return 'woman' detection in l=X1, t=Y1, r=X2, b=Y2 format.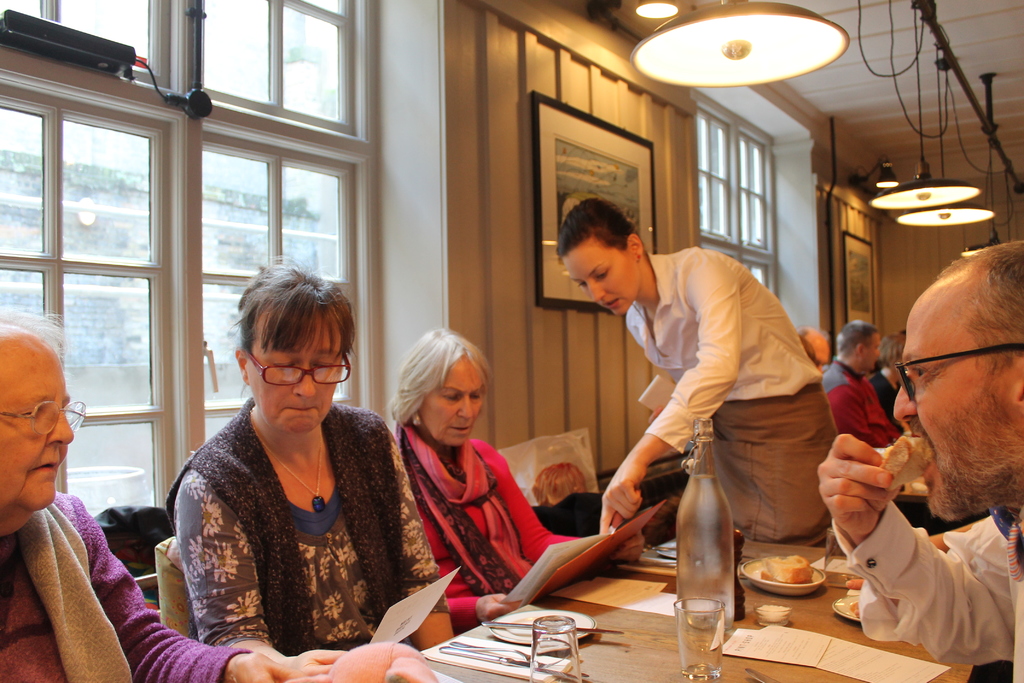
l=555, t=195, r=841, b=546.
